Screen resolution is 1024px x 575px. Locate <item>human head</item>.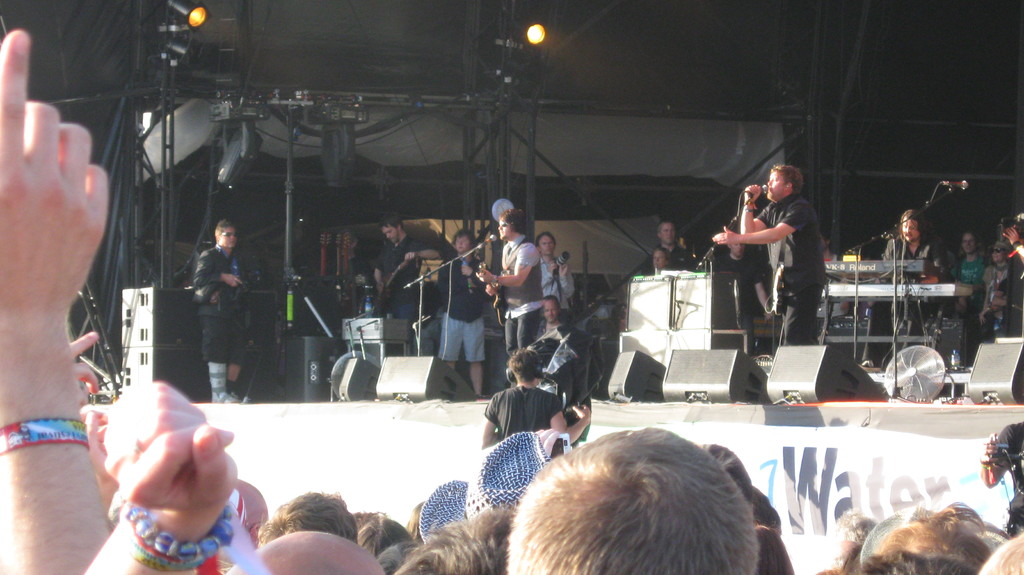
bbox=[724, 241, 744, 257].
